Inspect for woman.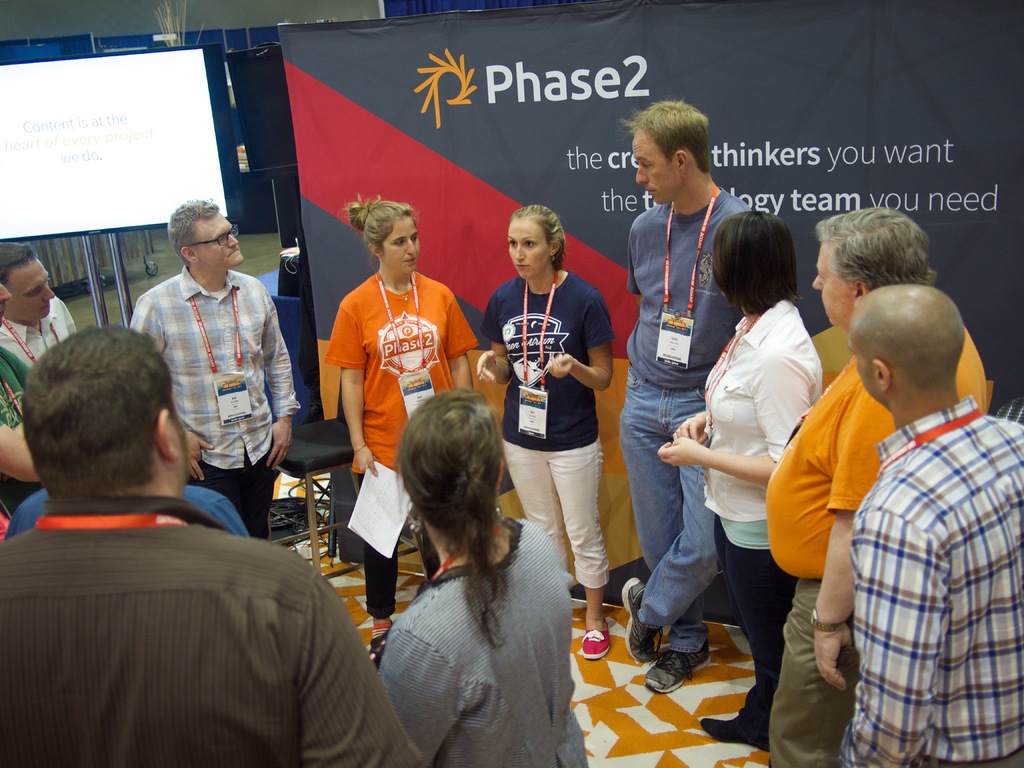
Inspection: x1=473, y1=202, x2=622, y2=657.
